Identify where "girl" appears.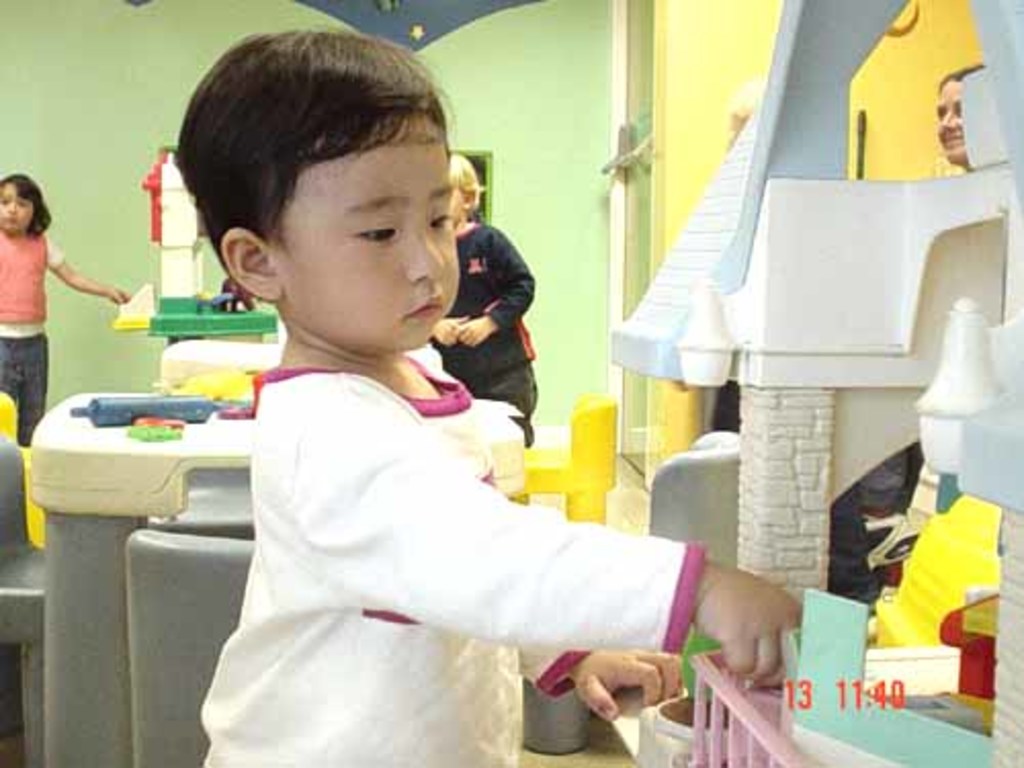
Appears at bbox(0, 170, 133, 449).
